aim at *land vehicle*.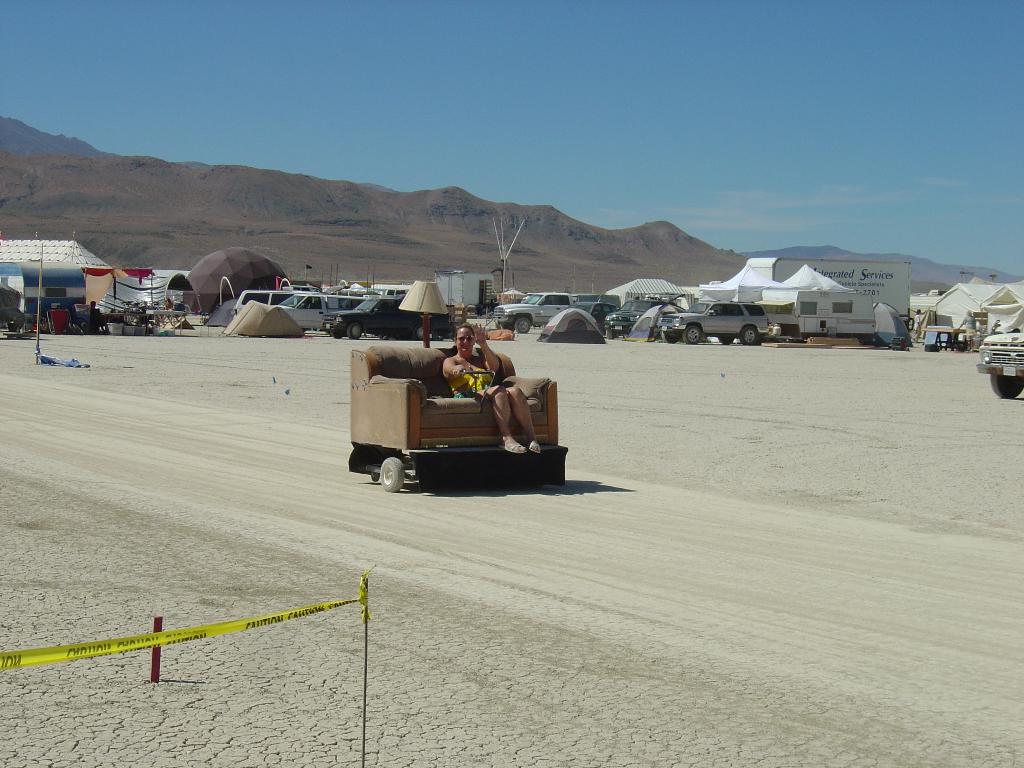
Aimed at region(499, 289, 600, 334).
